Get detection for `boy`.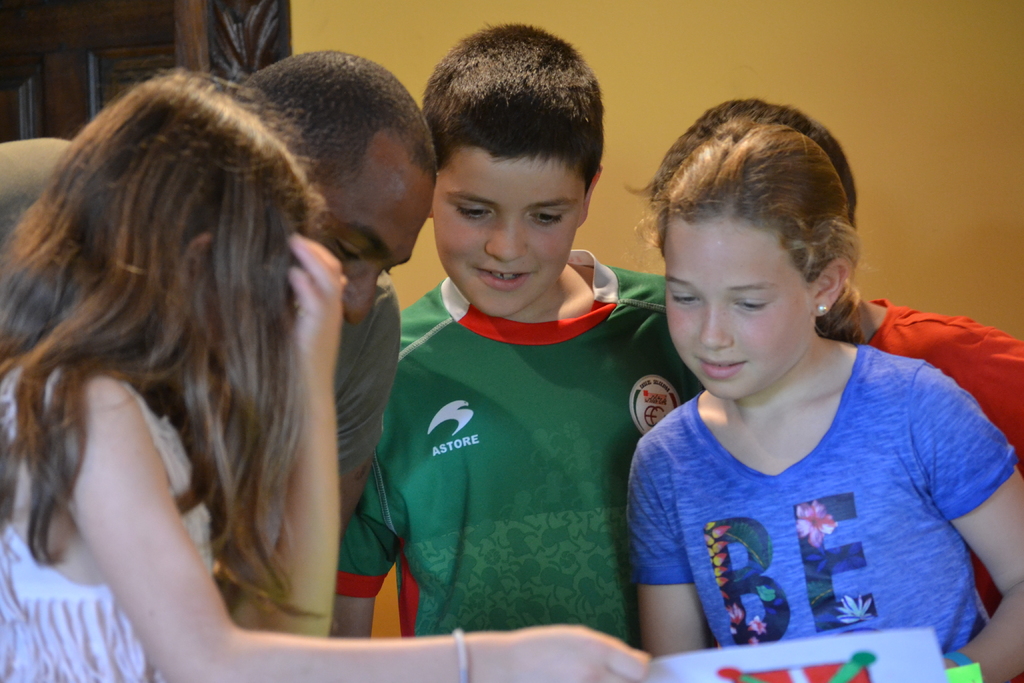
Detection: bbox(326, 19, 710, 641).
